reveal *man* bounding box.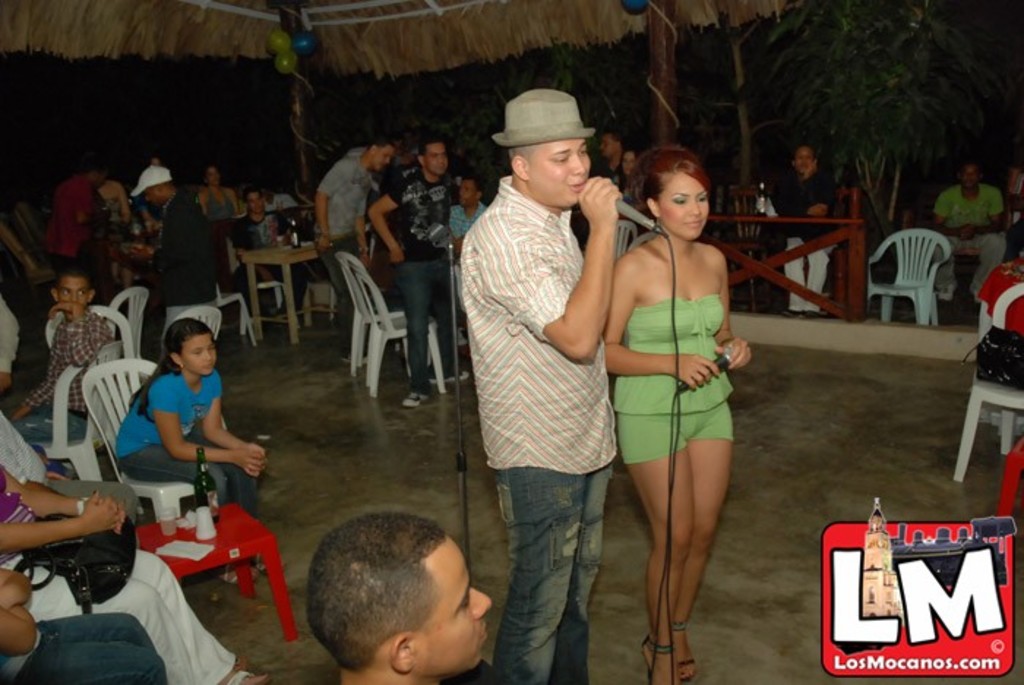
Revealed: [310, 517, 499, 684].
